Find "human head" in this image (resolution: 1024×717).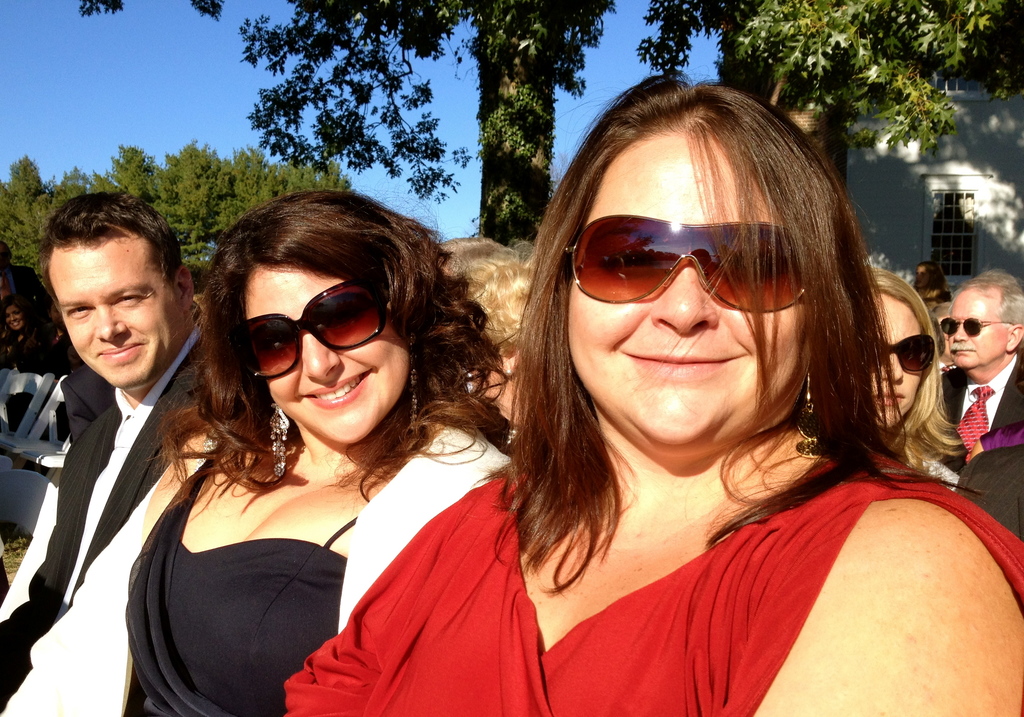
<region>36, 192, 198, 390</region>.
